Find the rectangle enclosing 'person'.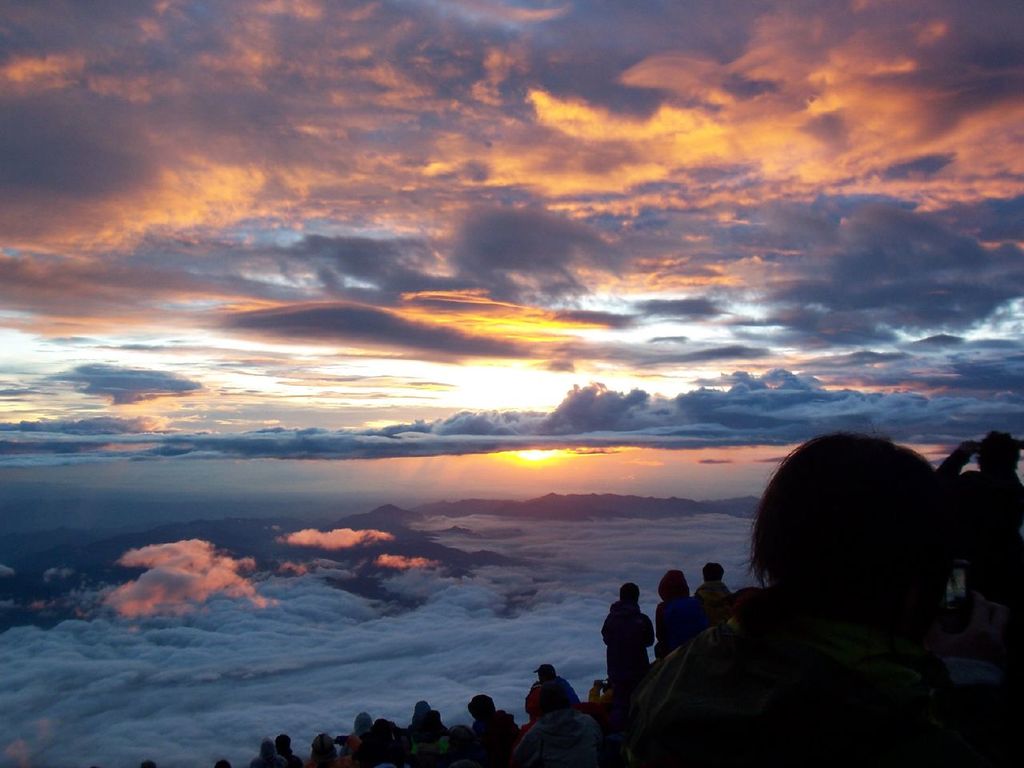
598, 430, 967, 767.
